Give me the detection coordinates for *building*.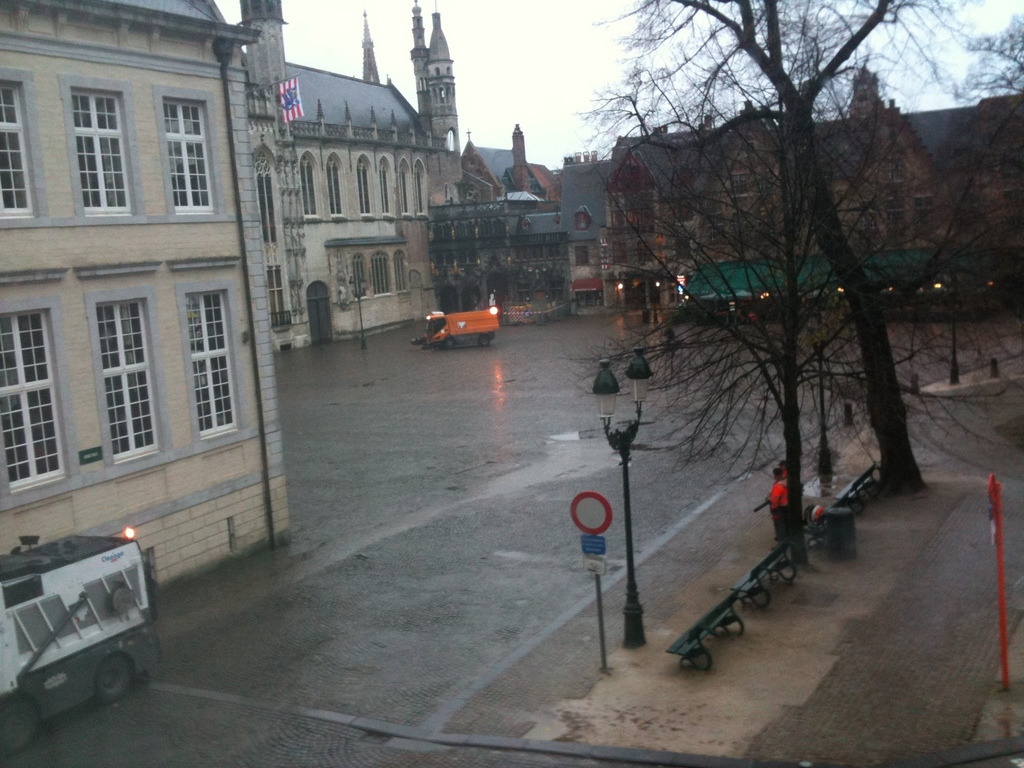
bbox=(260, 0, 469, 357).
